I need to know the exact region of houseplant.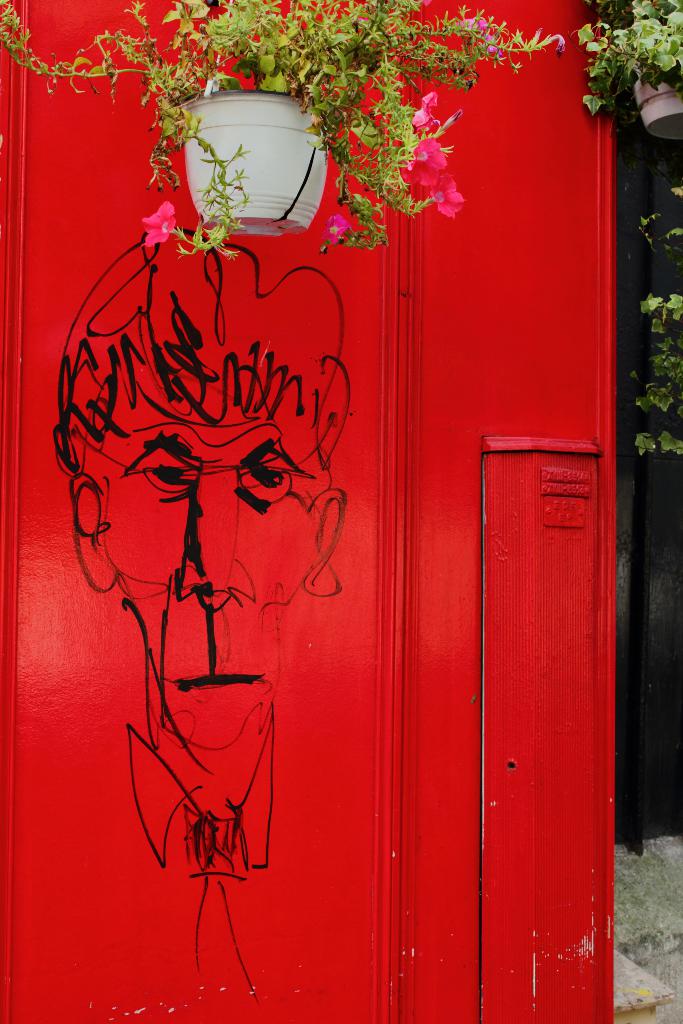
Region: Rect(605, 6, 669, 130).
